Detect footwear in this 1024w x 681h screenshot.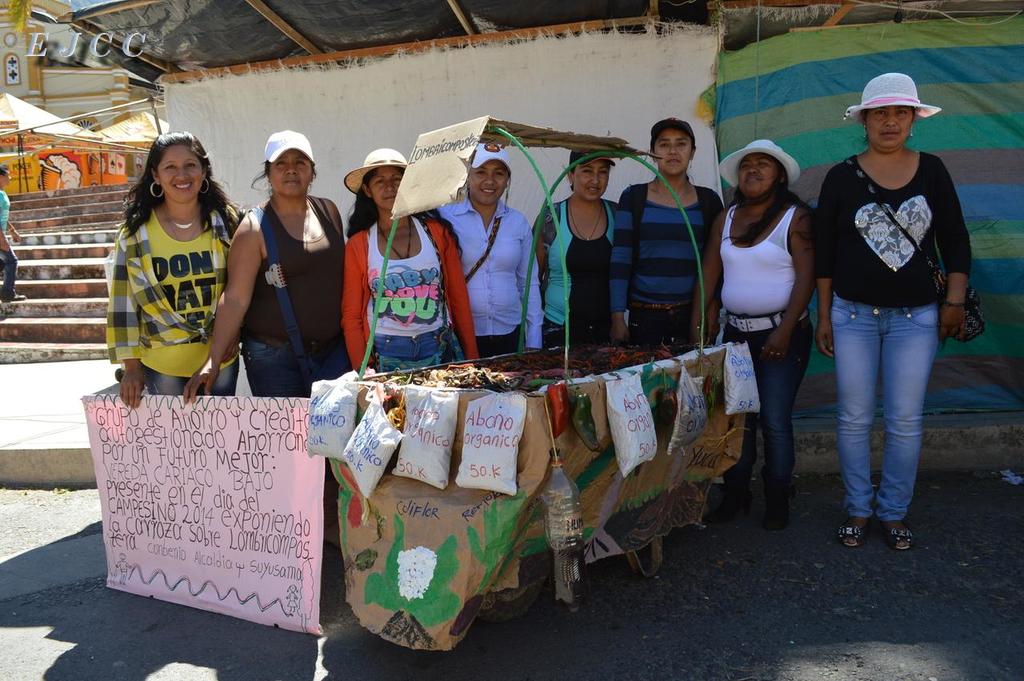
Detection: crop(6, 290, 26, 306).
